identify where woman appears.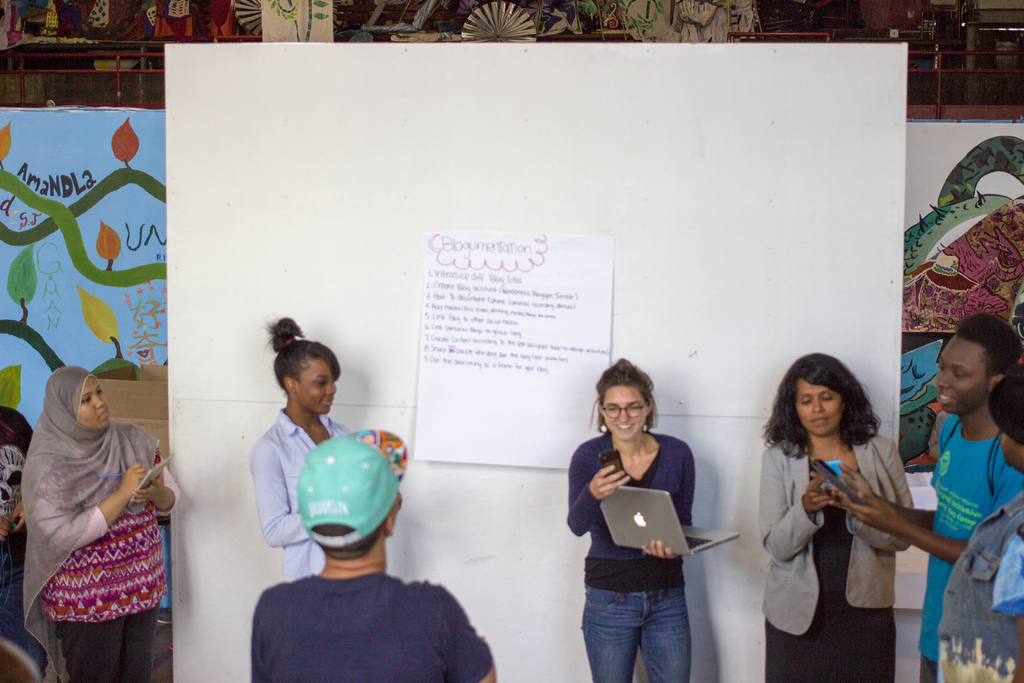
Appears at box=[21, 337, 166, 673].
